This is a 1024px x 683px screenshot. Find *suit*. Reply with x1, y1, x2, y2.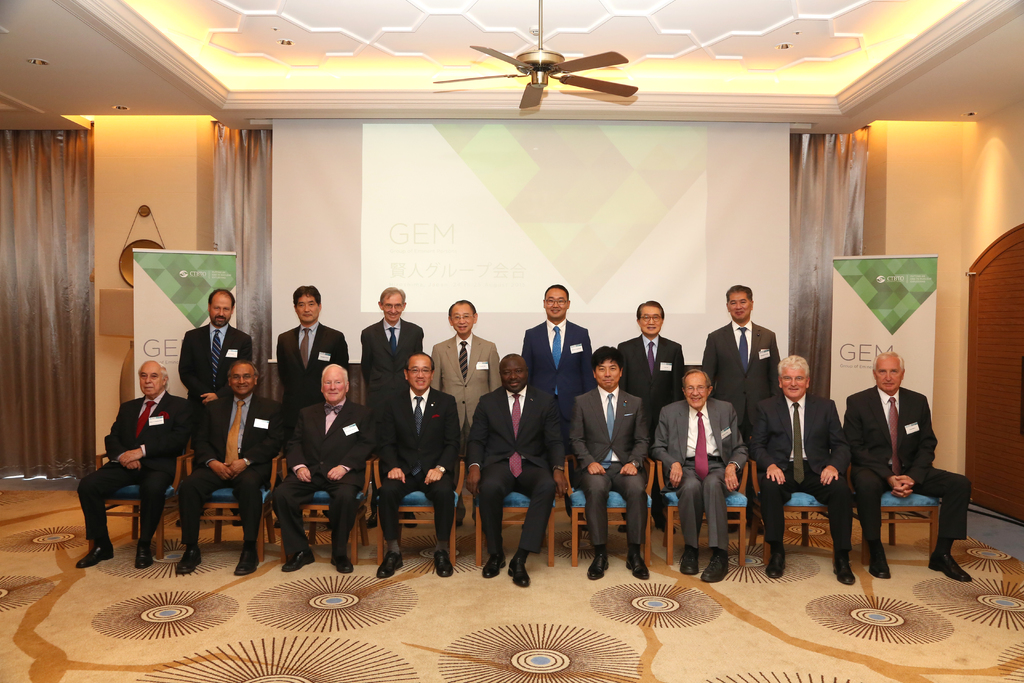
652, 397, 748, 550.
